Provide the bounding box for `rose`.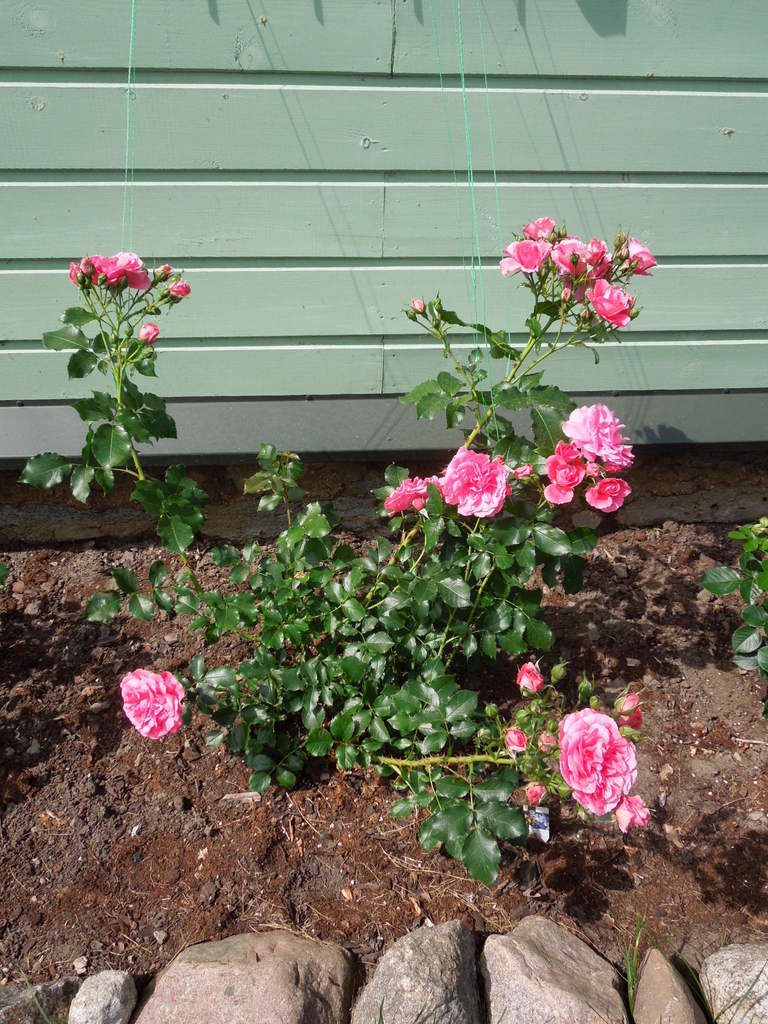
x1=616, y1=710, x2=642, y2=735.
